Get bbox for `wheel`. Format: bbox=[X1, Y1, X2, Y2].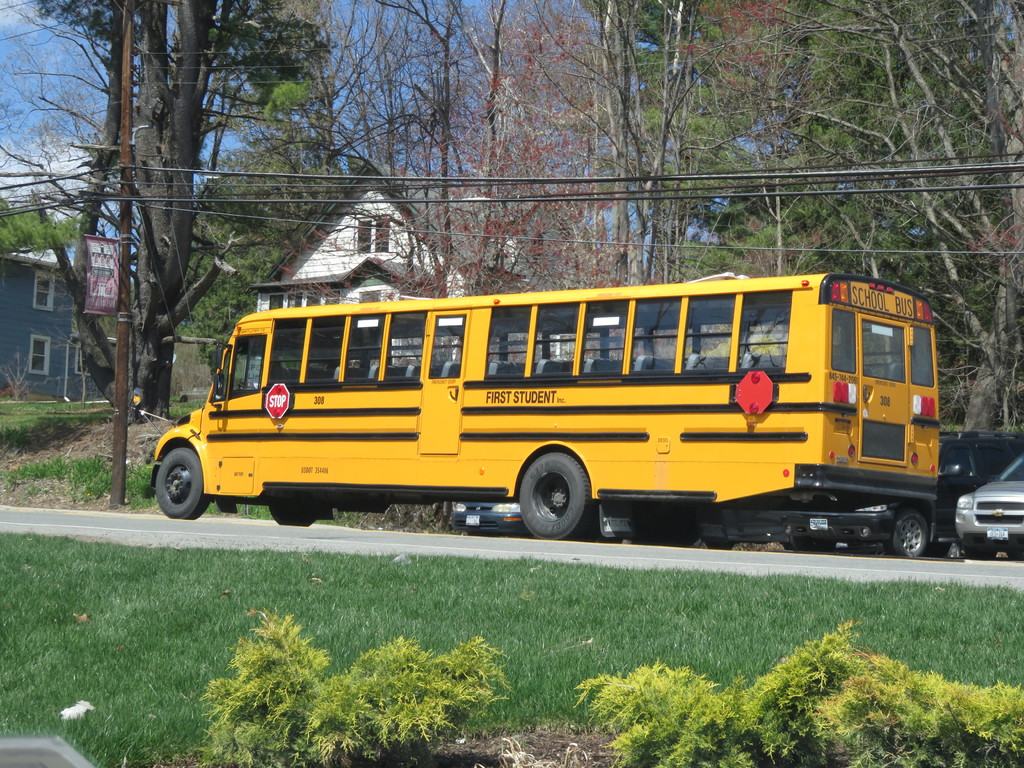
bbox=[156, 451, 207, 513].
